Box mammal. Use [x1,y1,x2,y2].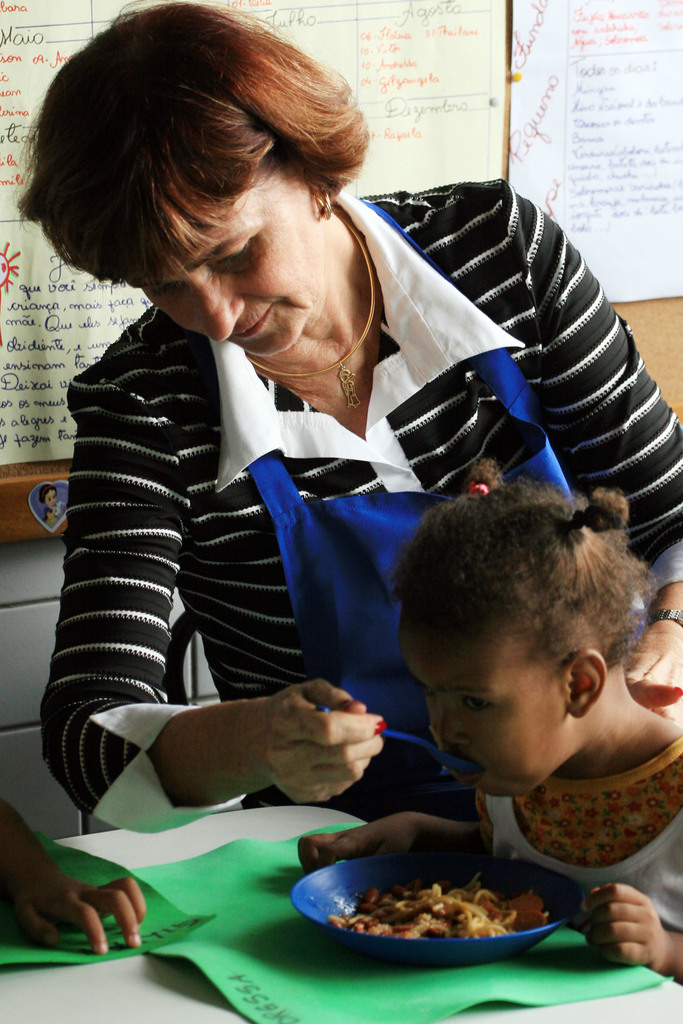
[34,0,682,753].
